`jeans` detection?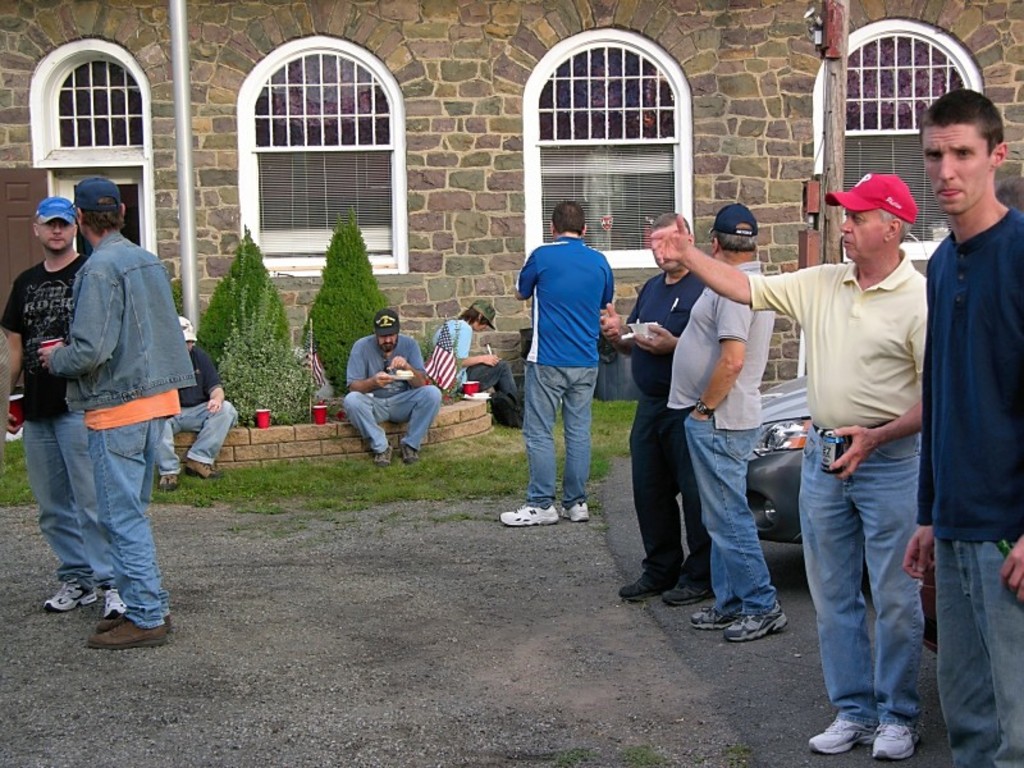
bbox(521, 366, 600, 507)
